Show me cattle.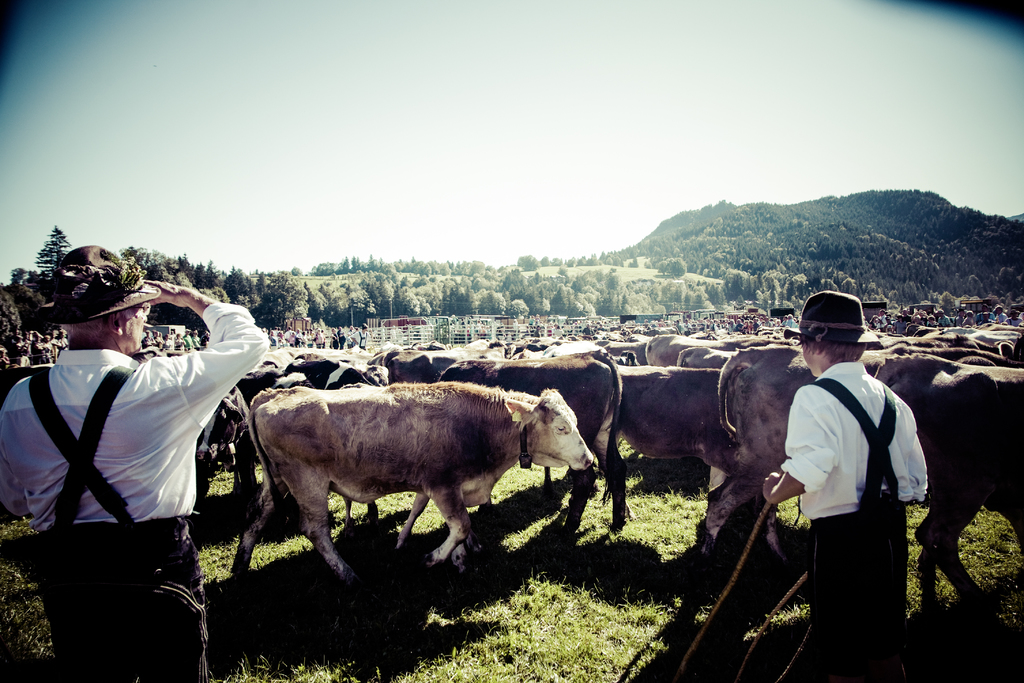
cattle is here: (left=872, top=355, right=1023, bottom=584).
